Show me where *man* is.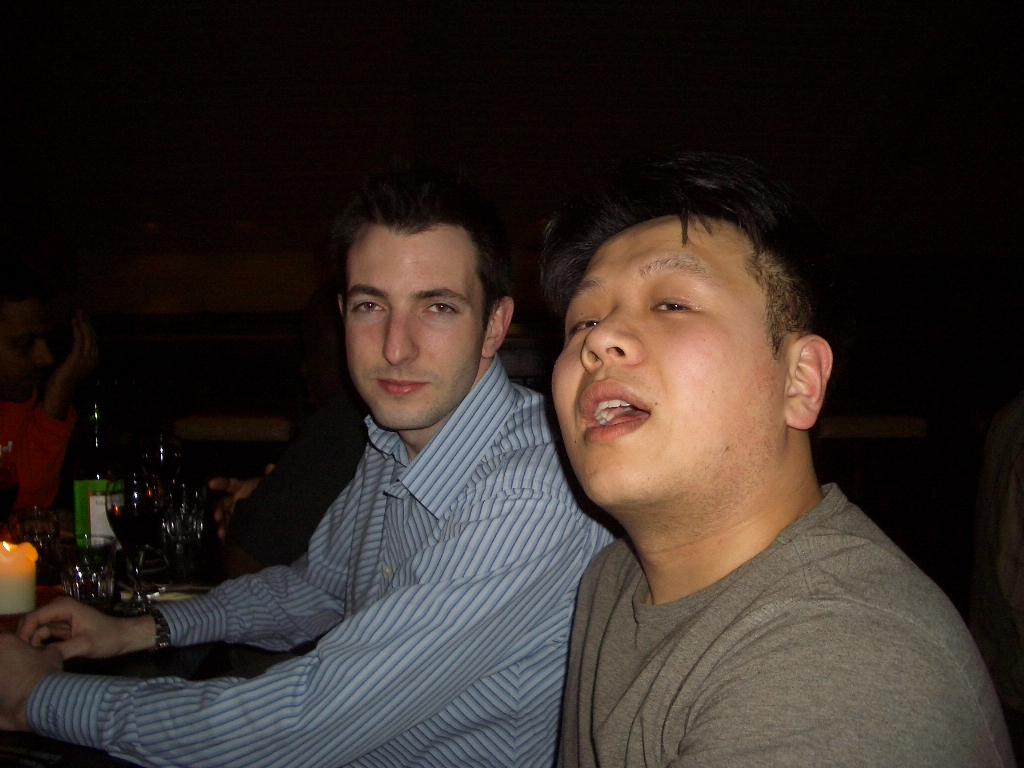
*man* is at rect(0, 155, 618, 767).
